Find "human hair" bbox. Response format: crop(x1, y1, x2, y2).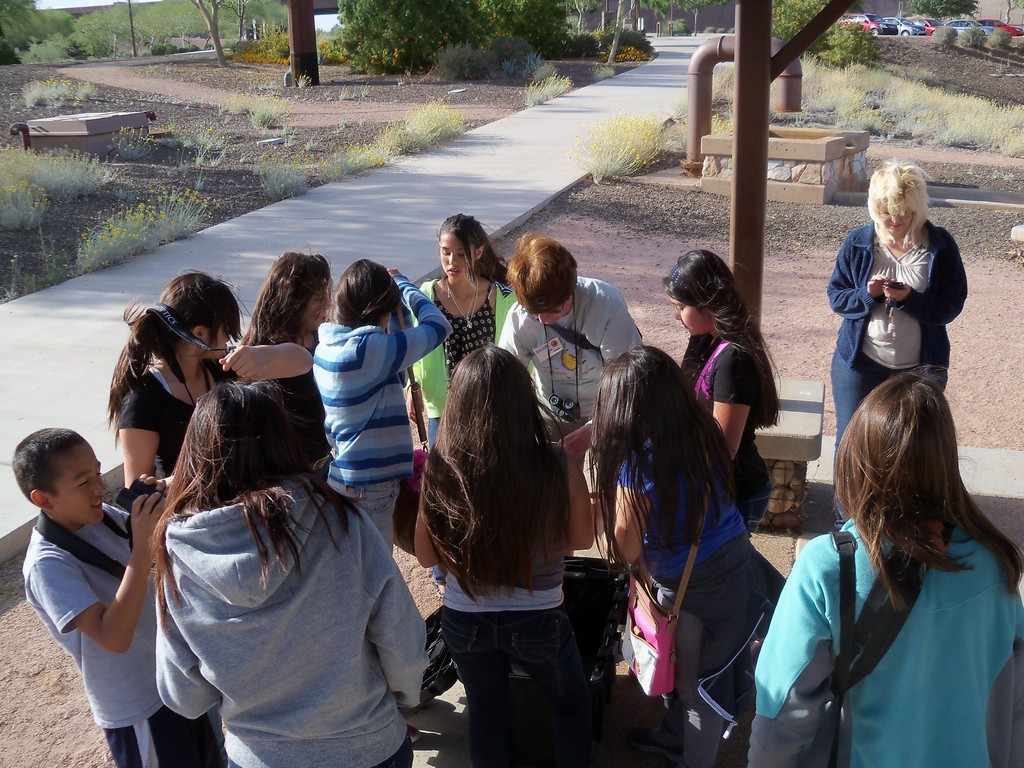
crop(842, 374, 986, 611).
